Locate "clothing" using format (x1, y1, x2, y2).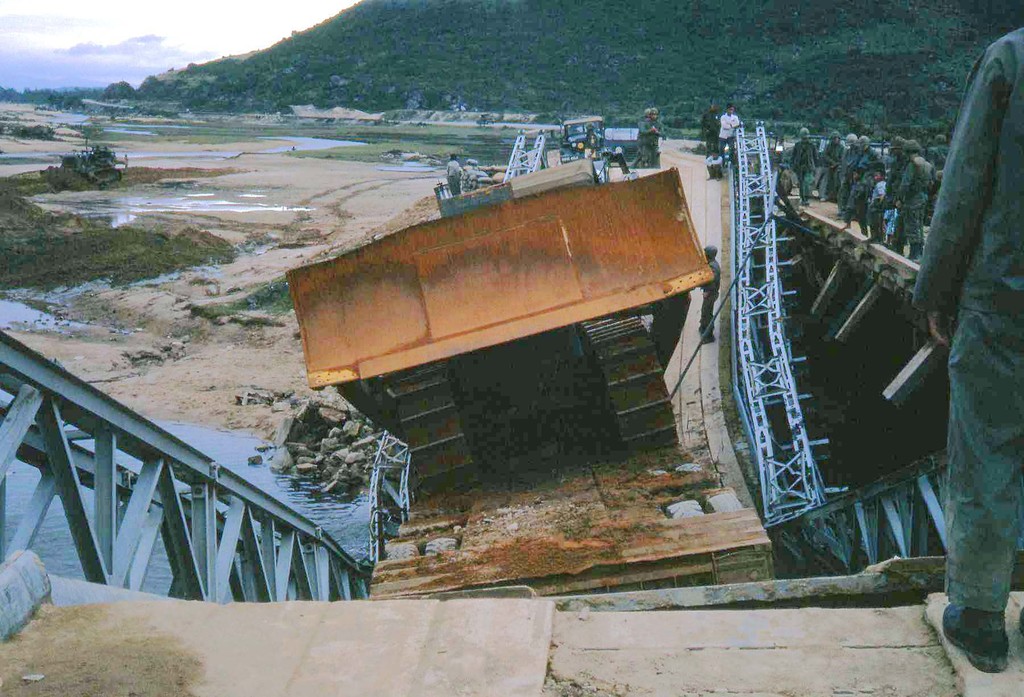
(896, 161, 932, 243).
